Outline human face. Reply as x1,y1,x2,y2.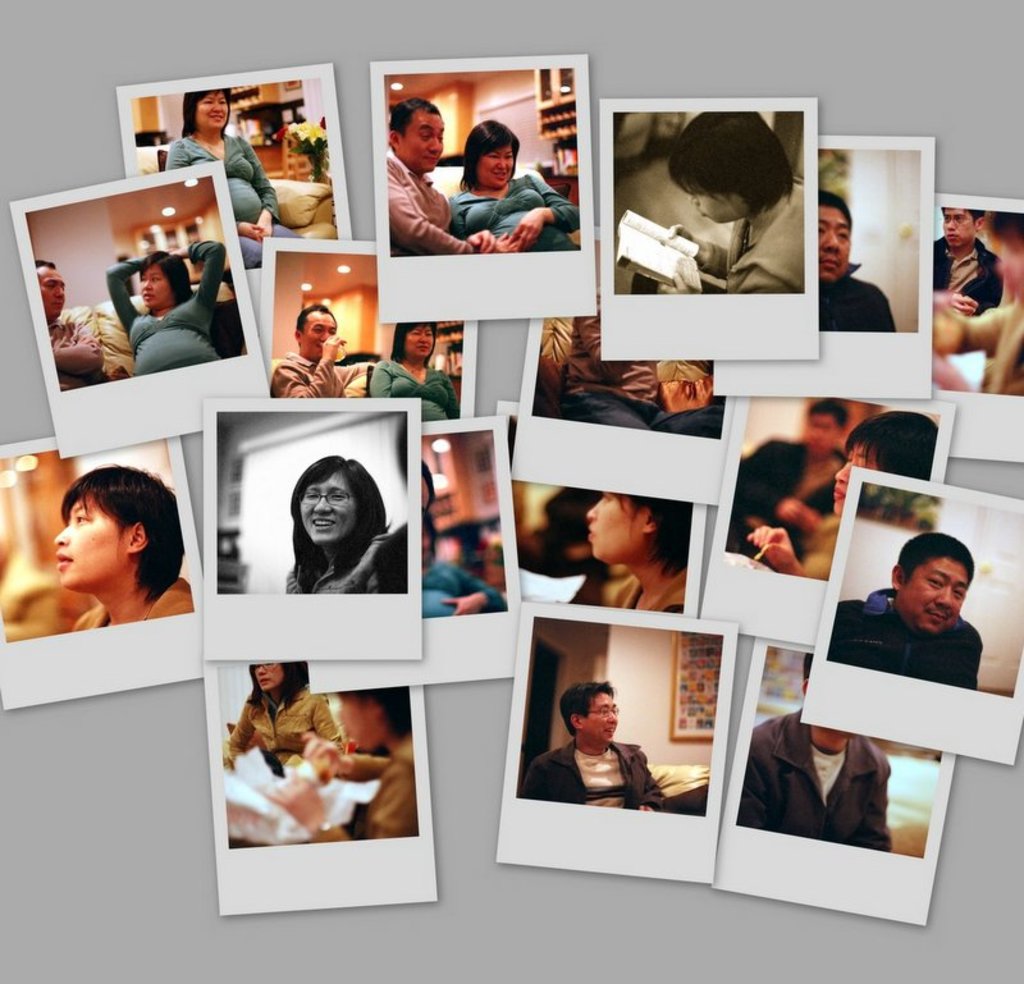
136,257,170,320.
